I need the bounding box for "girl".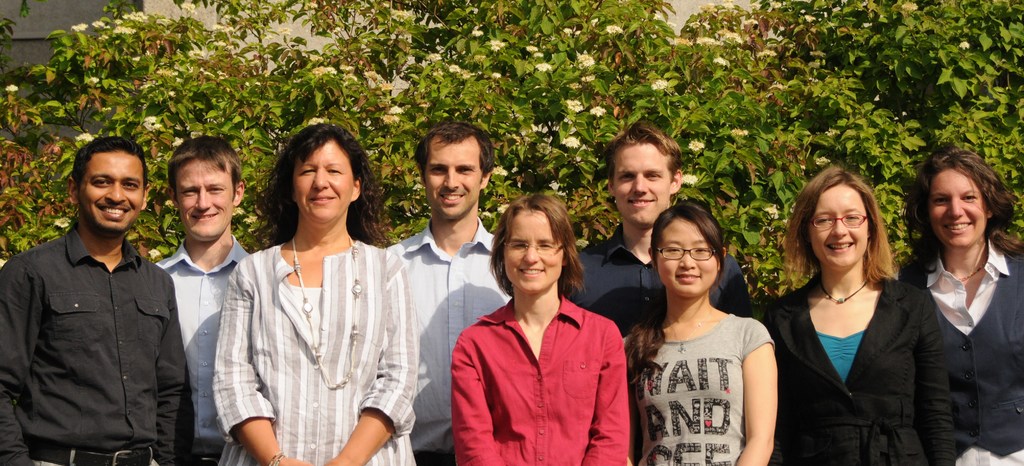
Here it is: (621,200,777,463).
